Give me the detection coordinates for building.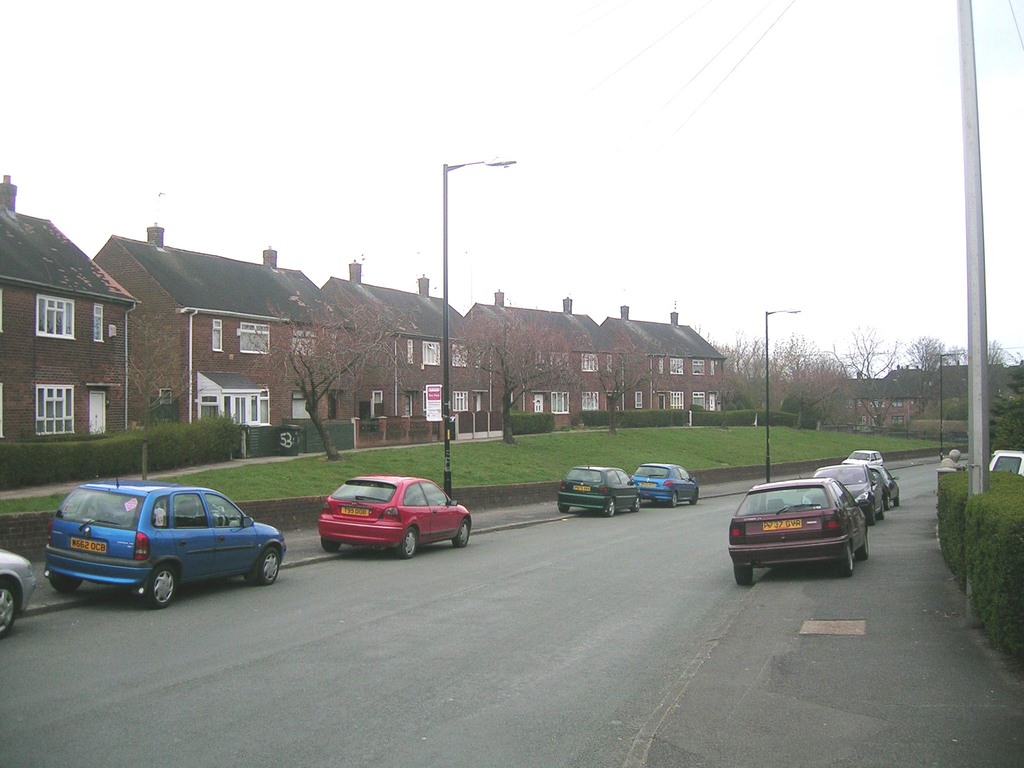
(597,303,728,412).
